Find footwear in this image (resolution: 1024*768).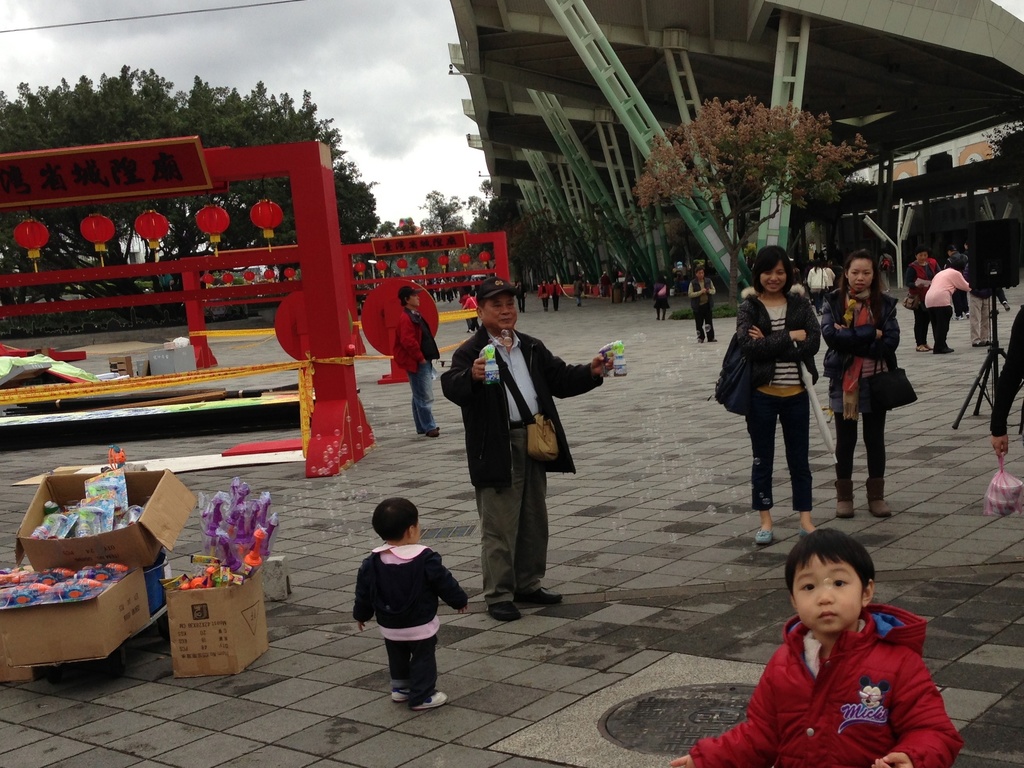
755:529:769:545.
